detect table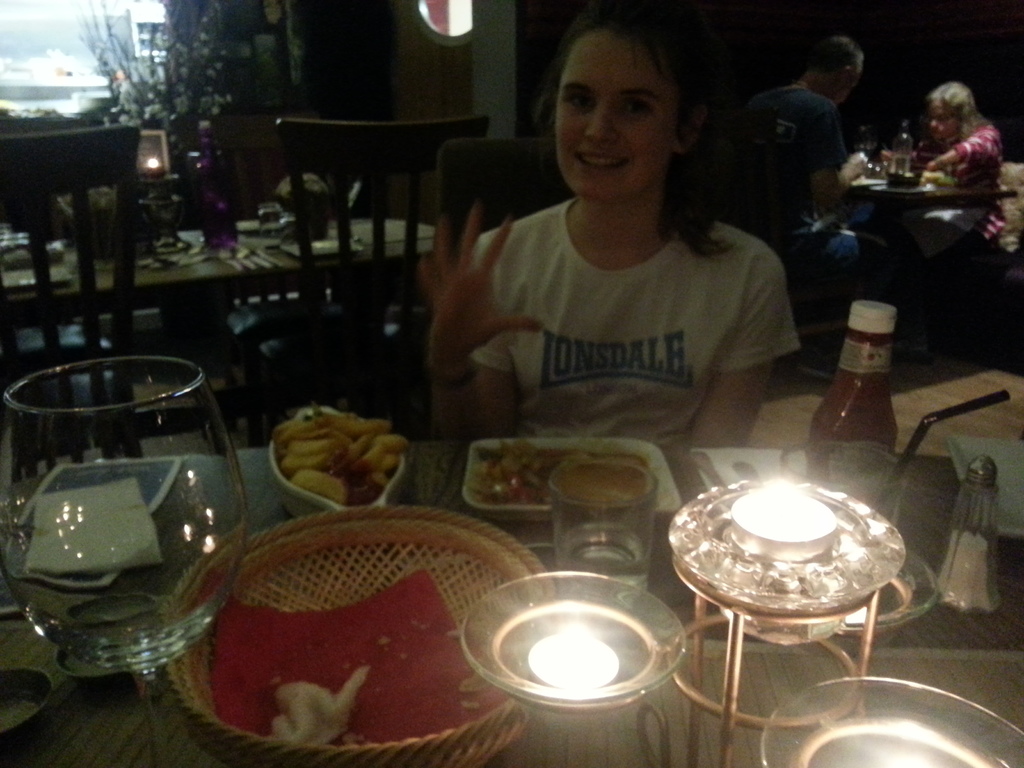
BBox(0, 438, 1023, 767)
